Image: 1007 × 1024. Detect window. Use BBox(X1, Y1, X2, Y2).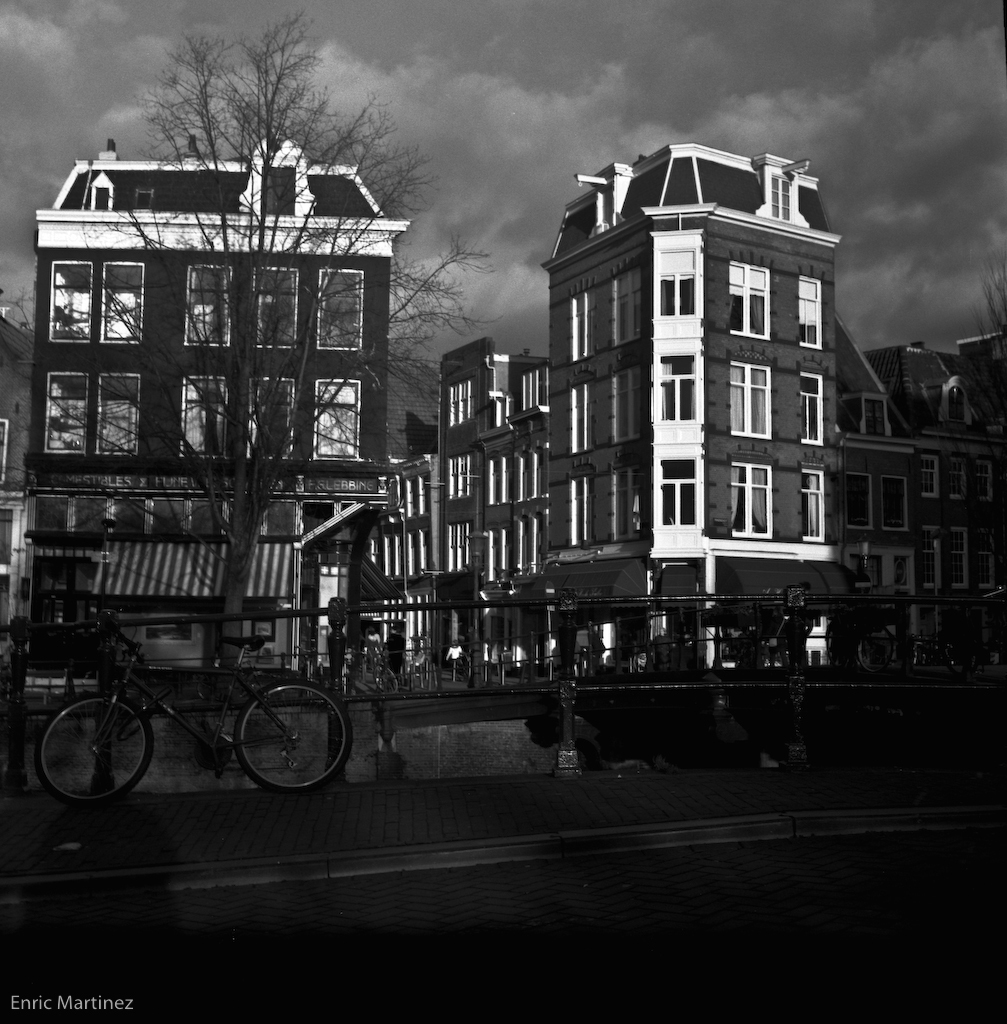
BBox(722, 262, 770, 335).
